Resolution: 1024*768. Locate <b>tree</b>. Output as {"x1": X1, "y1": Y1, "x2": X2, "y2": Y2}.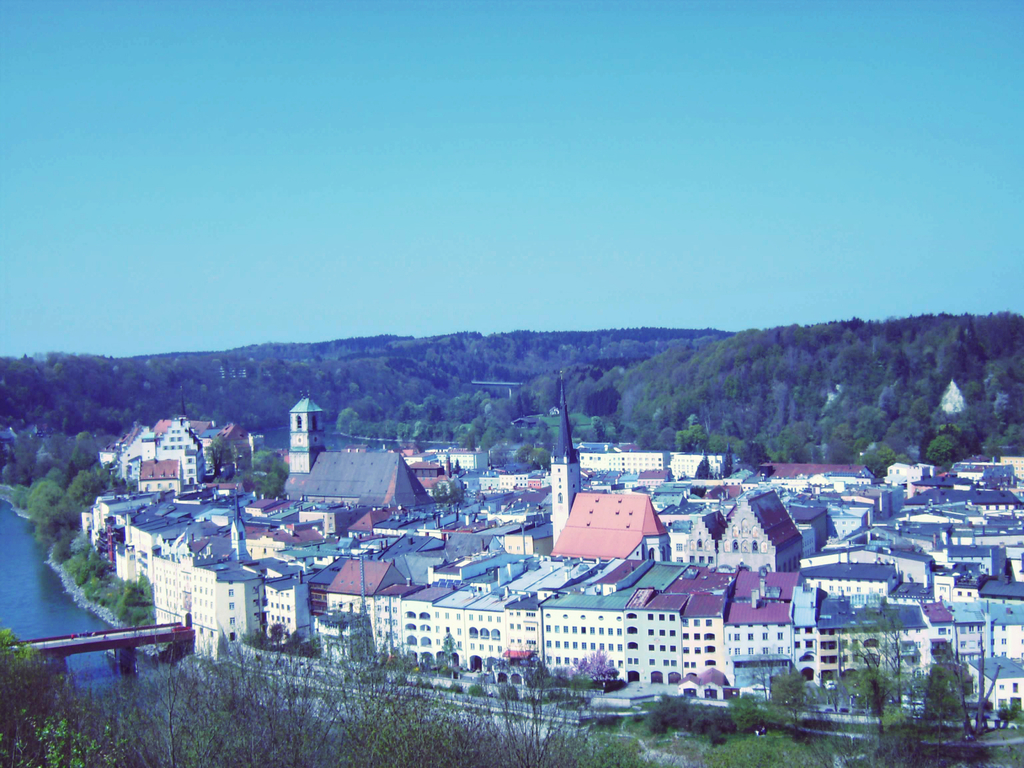
{"x1": 830, "y1": 613, "x2": 920, "y2": 749}.
